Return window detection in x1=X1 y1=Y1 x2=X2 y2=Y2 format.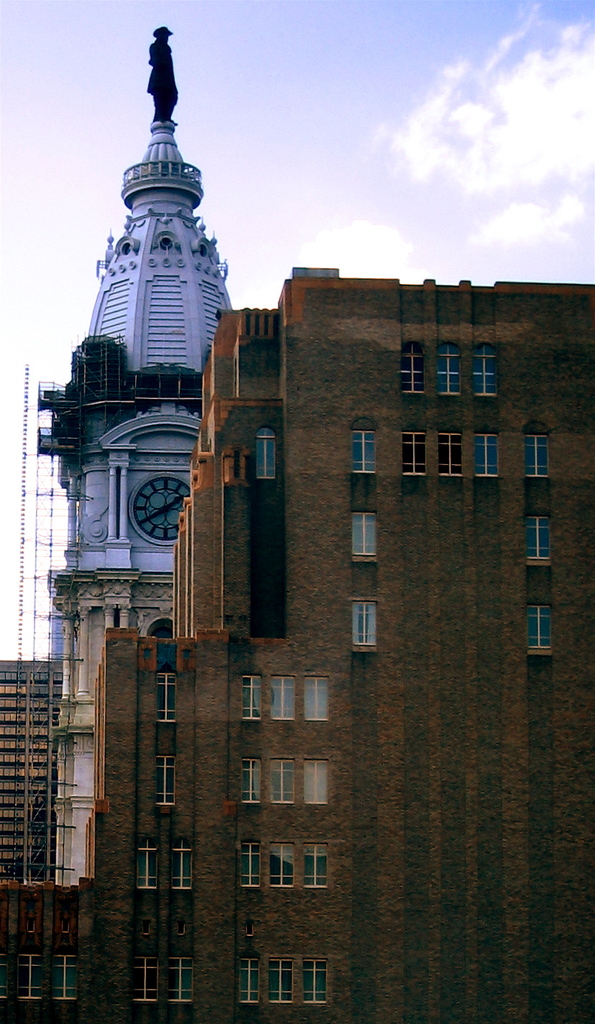
x1=233 y1=760 x2=269 y2=812.
